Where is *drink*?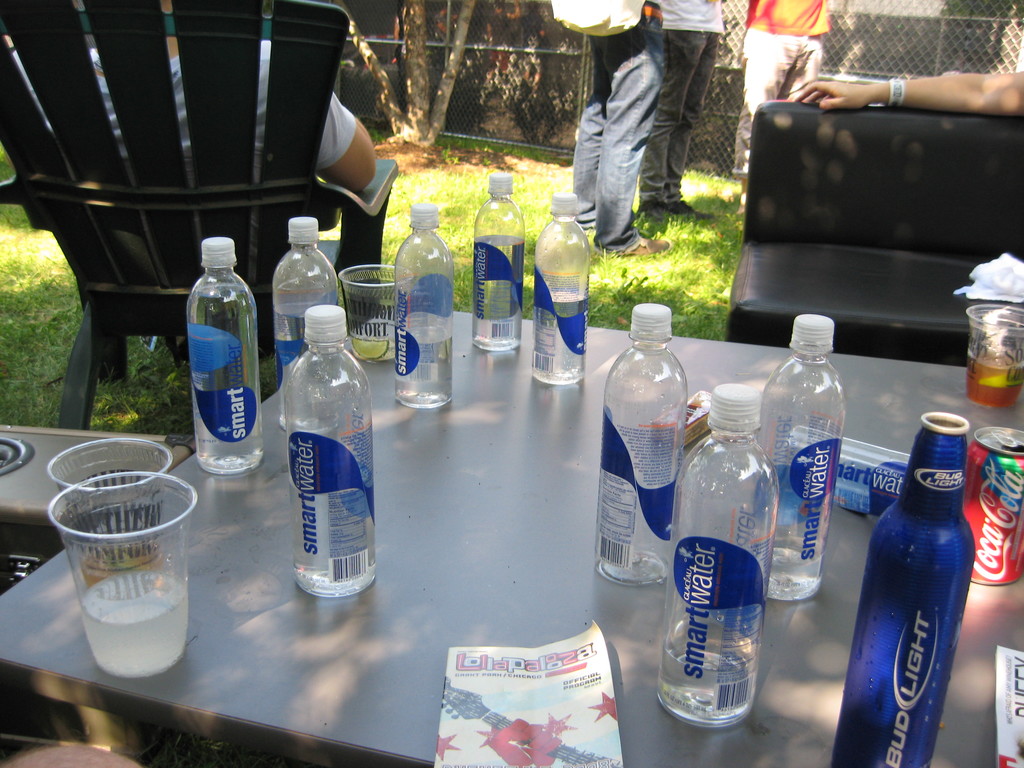
crop(394, 325, 453, 410).
